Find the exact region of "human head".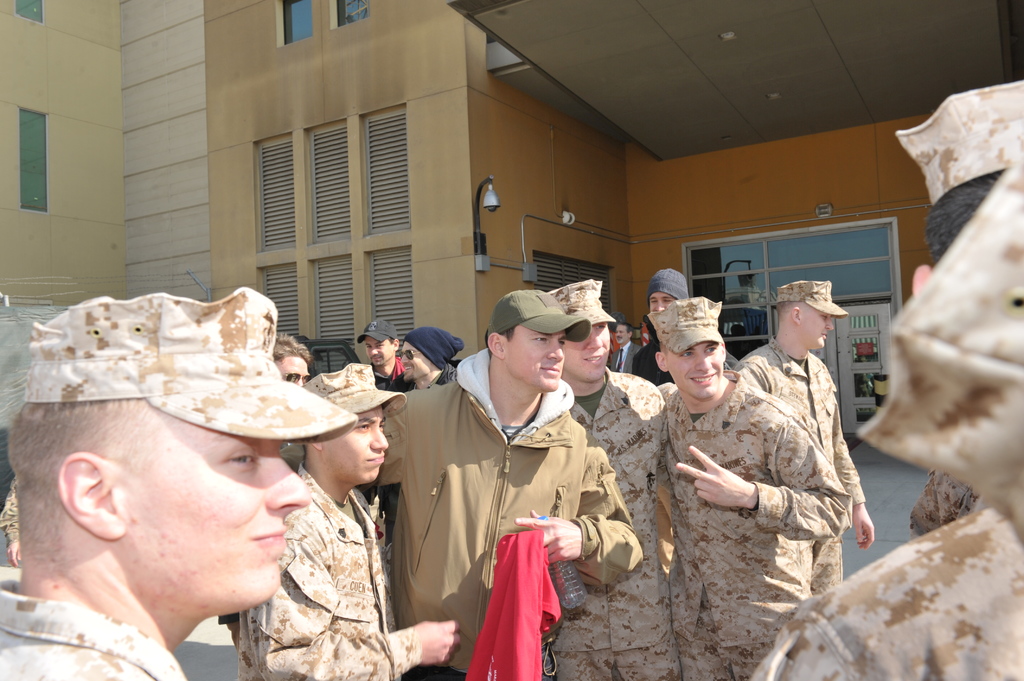
Exact region: 0/306/303/616.
